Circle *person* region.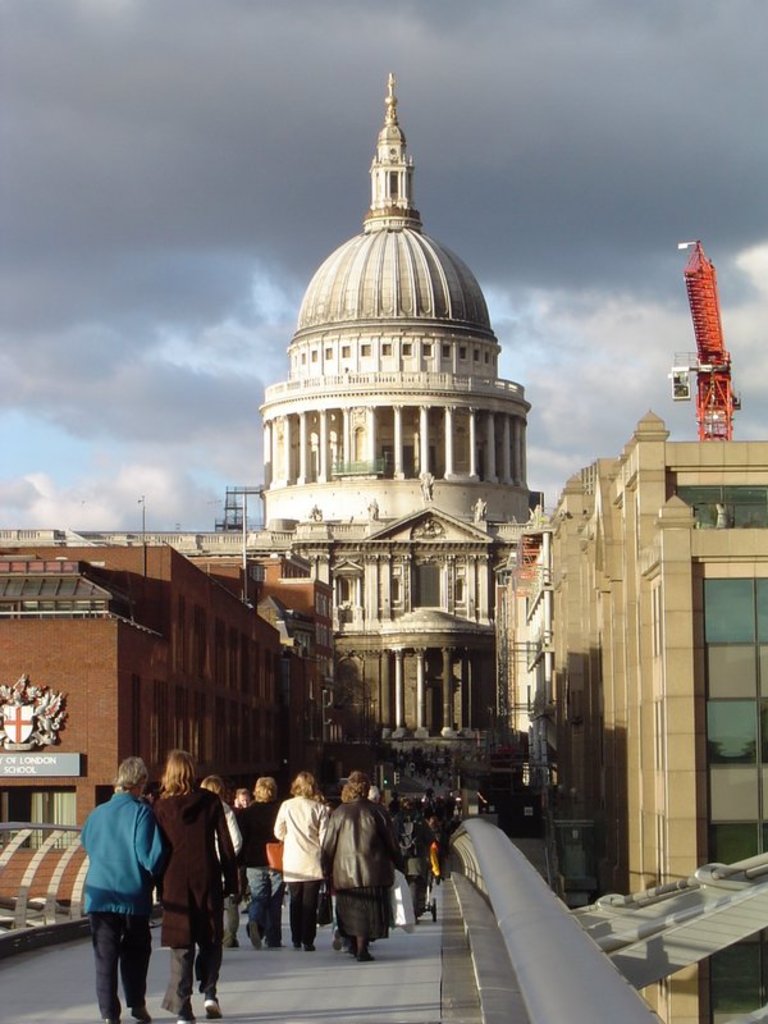
Region: box(77, 741, 169, 1019).
